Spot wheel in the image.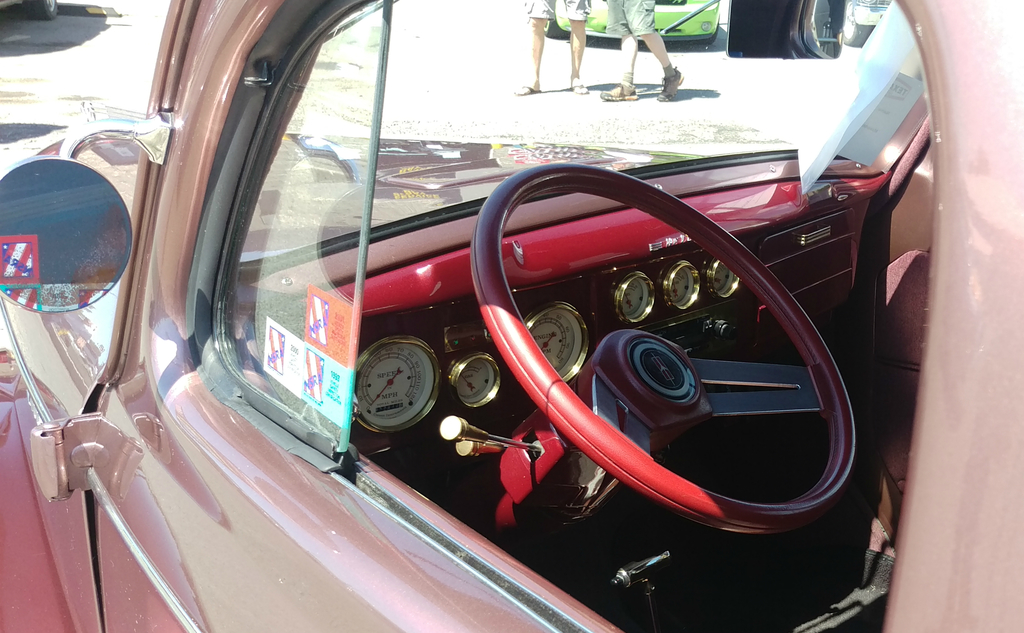
wheel found at bbox=(415, 174, 851, 568).
